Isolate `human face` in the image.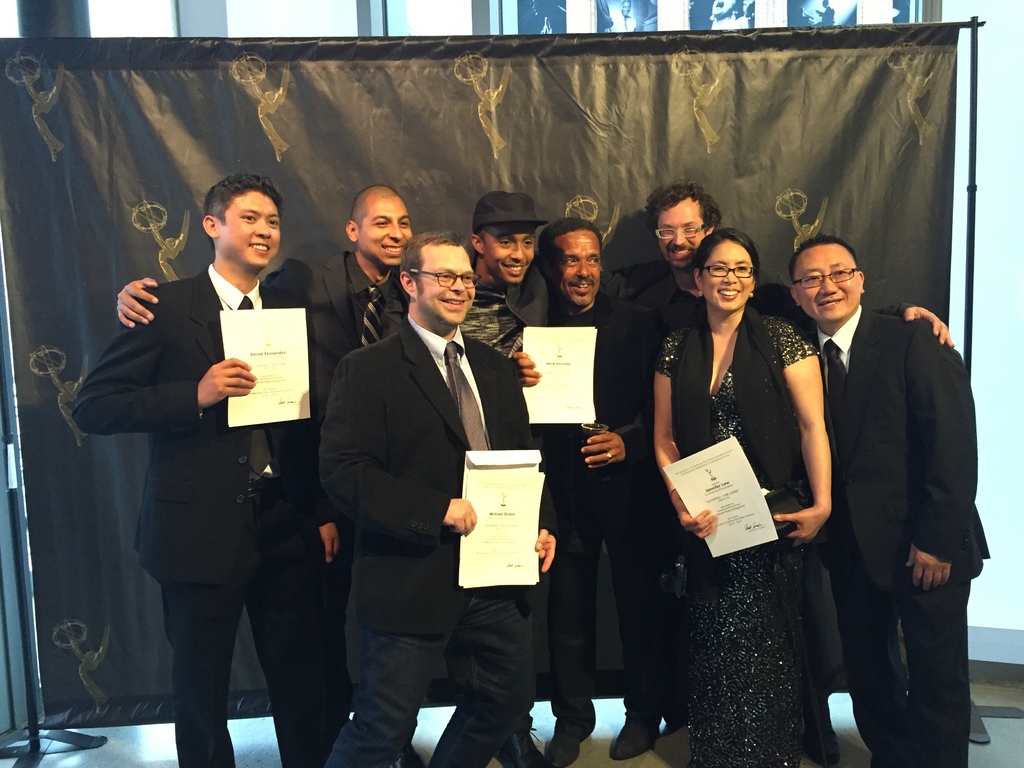
Isolated region: x1=485, y1=236, x2=535, y2=284.
